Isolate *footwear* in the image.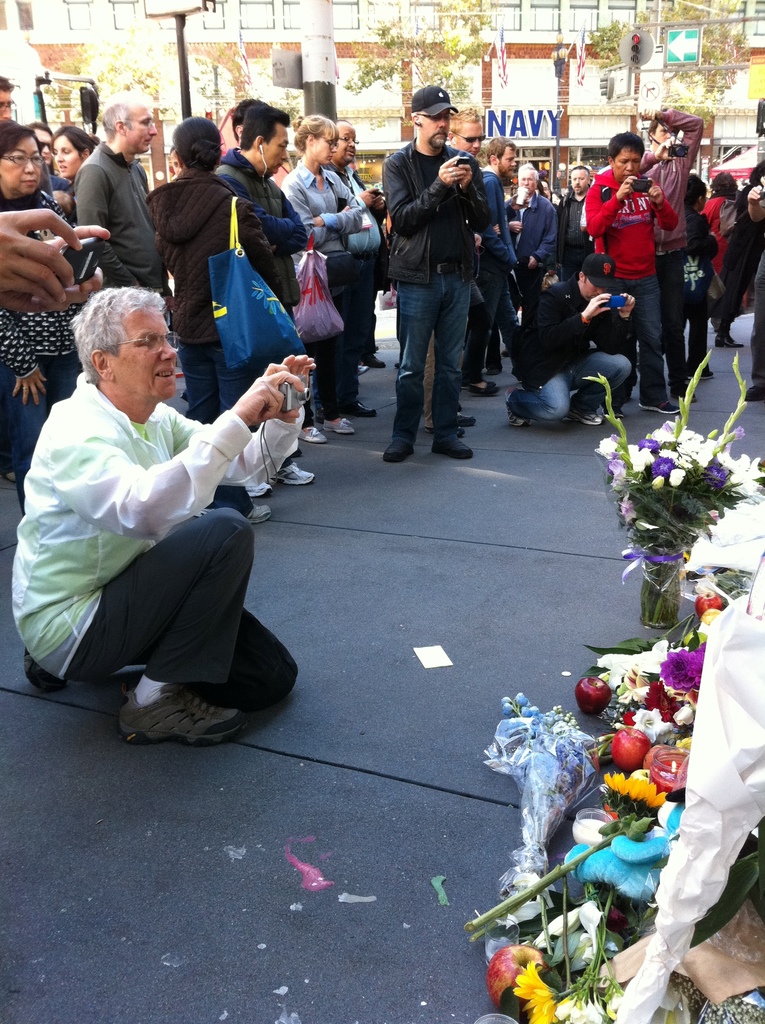
Isolated region: 429 378 473 459.
